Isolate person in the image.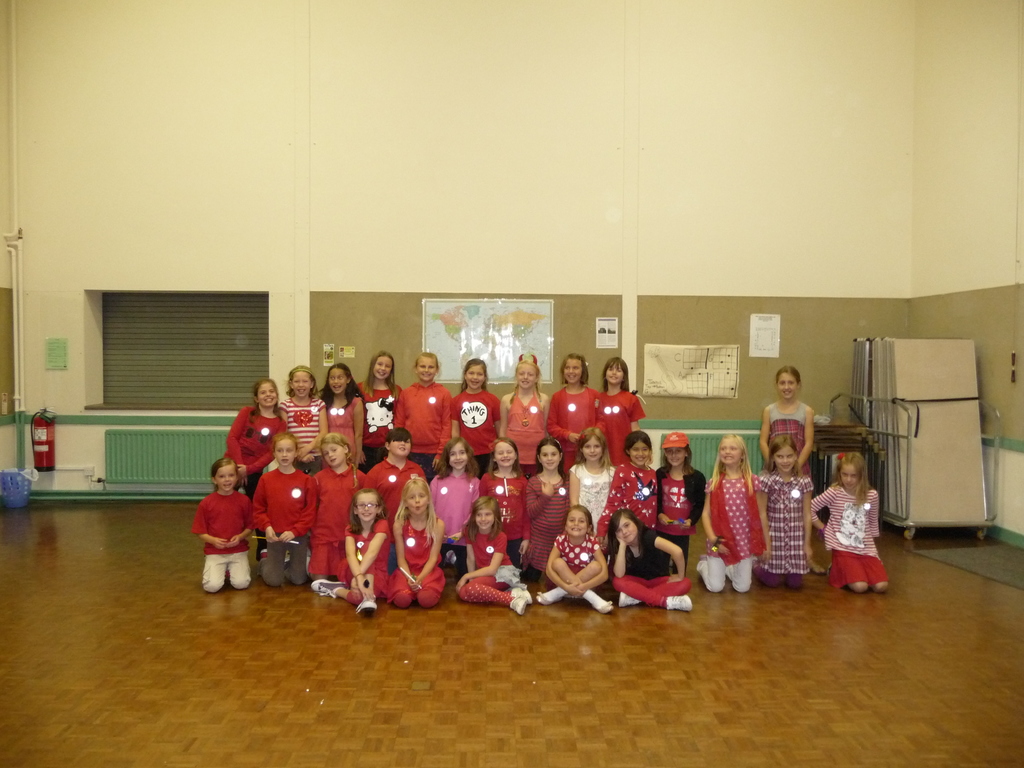
Isolated region: Rect(746, 364, 824, 576).
